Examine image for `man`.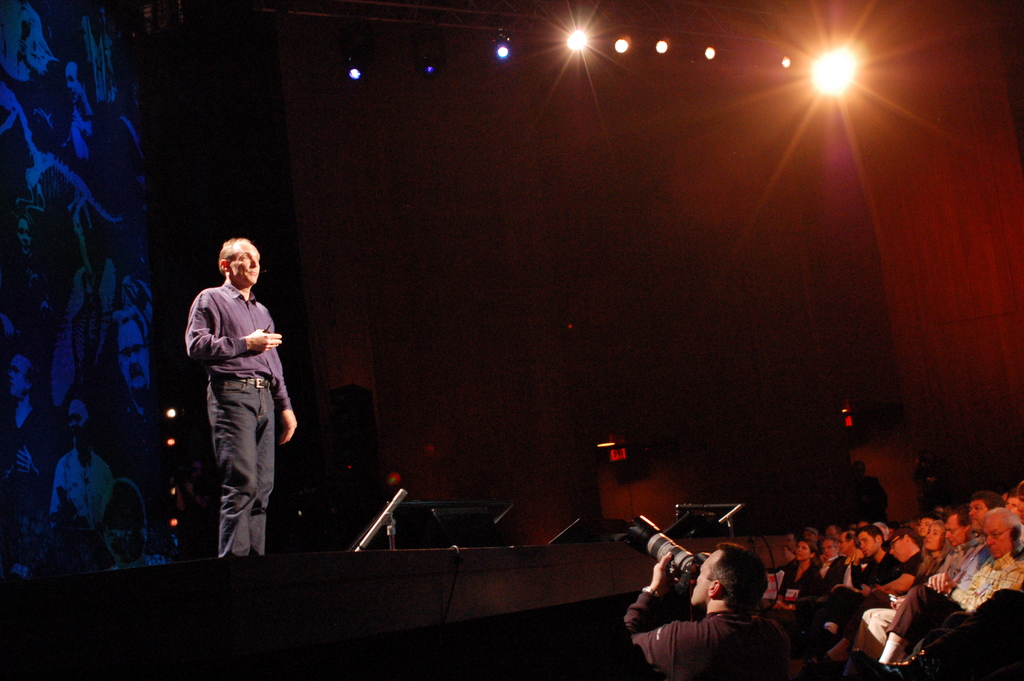
Examination result: bbox(51, 406, 121, 538).
